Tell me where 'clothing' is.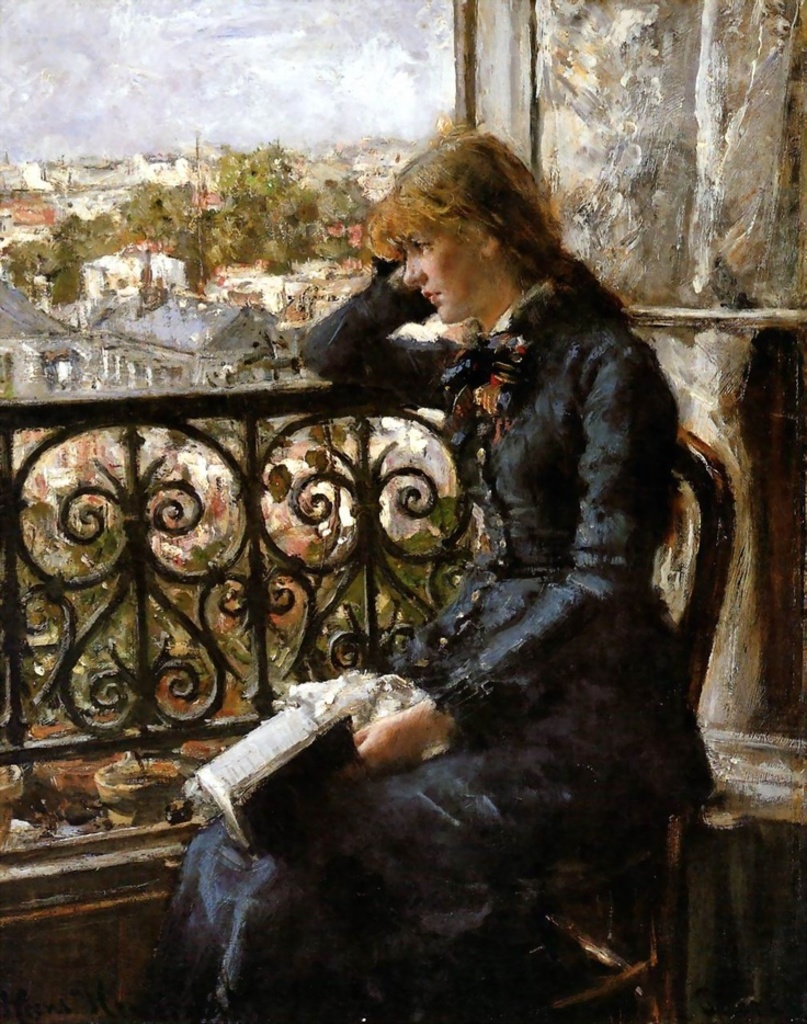
'clothing' is at x1=182 y1=272 x2=702 y2=1020.
